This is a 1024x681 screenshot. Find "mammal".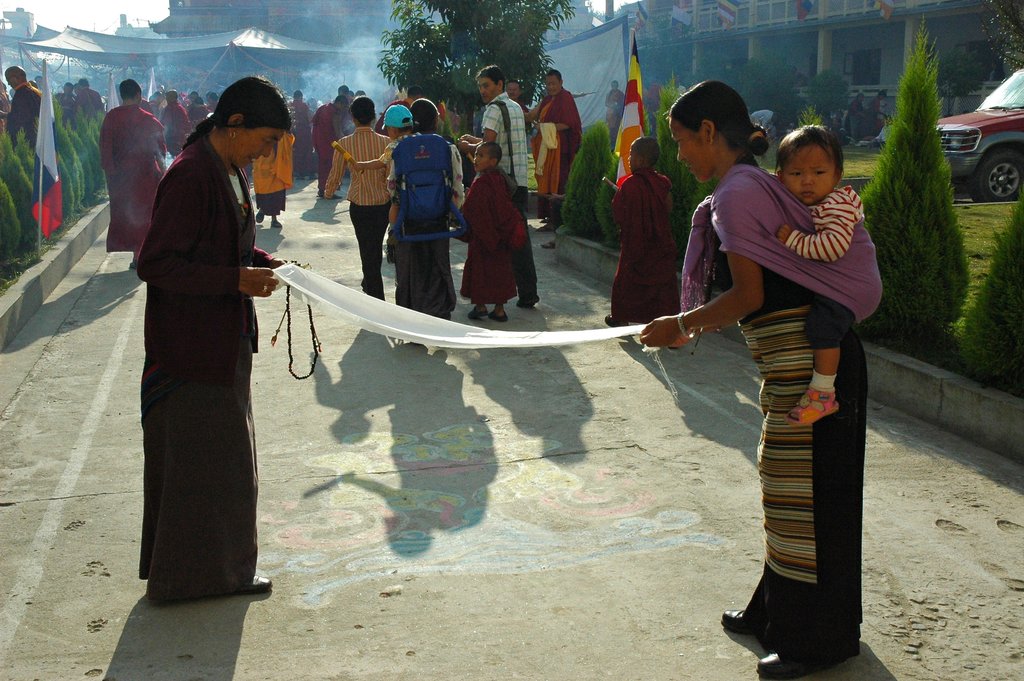
Bounding box: box=[353, 101, 413, 241].
